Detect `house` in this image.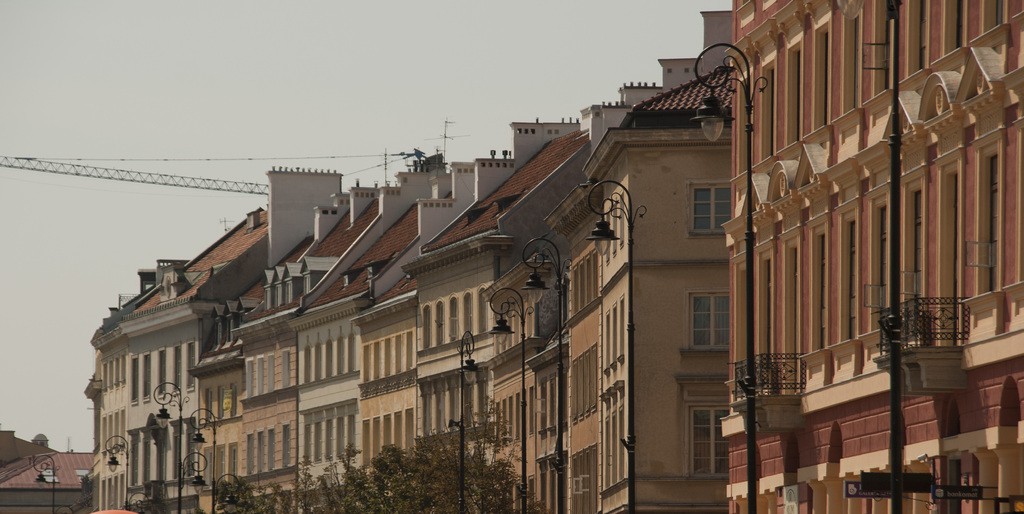
Detection: rect(0, 449, 100, 513).
